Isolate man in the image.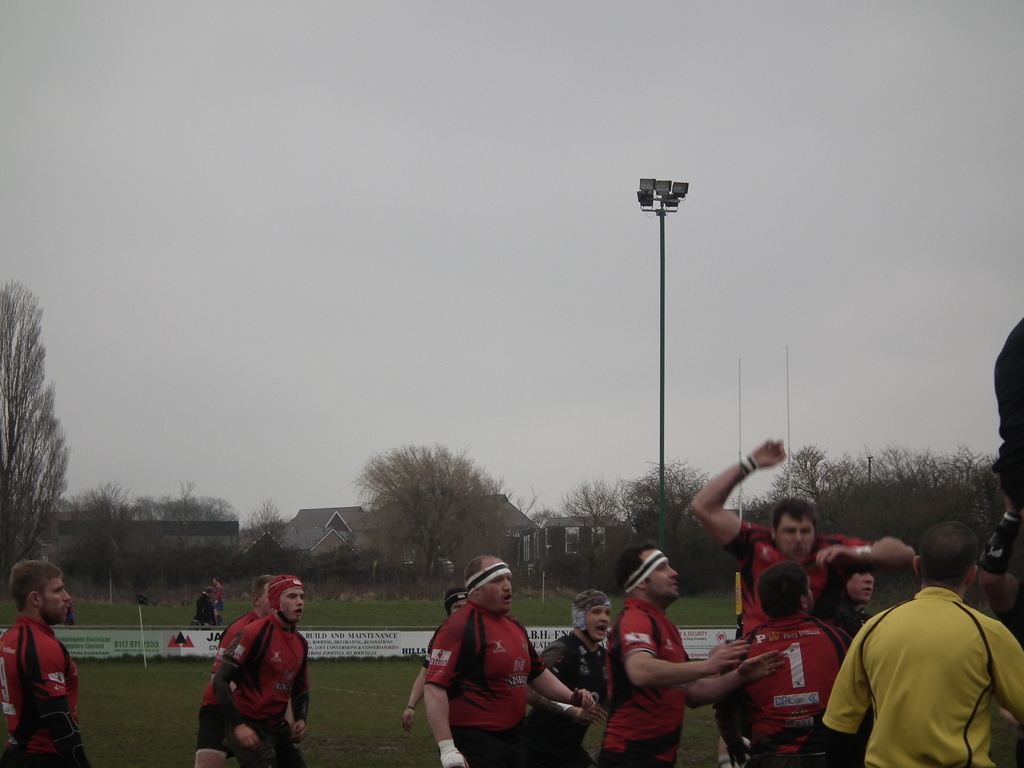
Isolated region: region(602, 459, 880, 749).
